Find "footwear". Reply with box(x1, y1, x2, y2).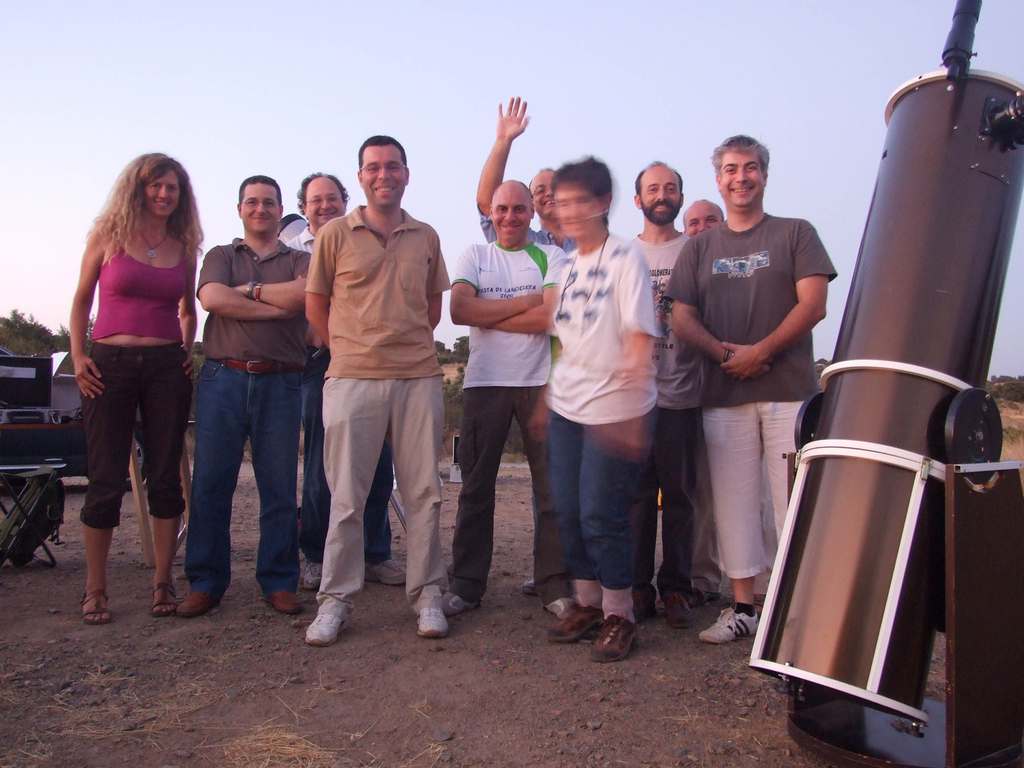
box(547, 596, 575, 621).
